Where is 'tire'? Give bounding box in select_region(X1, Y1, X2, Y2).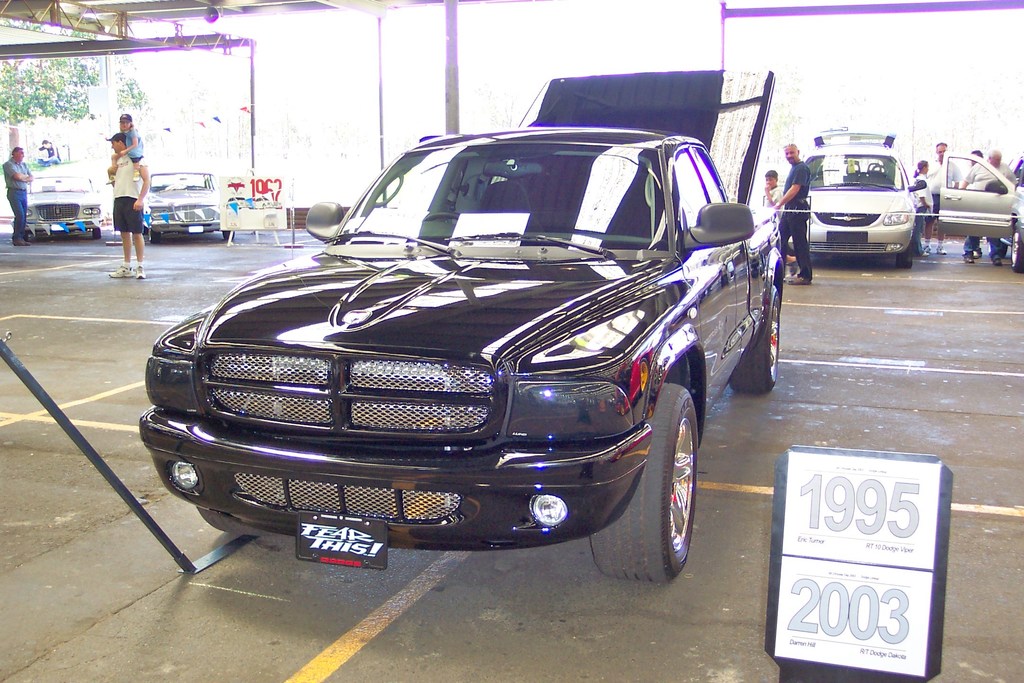
select_region(91, 226, 102, 240).
